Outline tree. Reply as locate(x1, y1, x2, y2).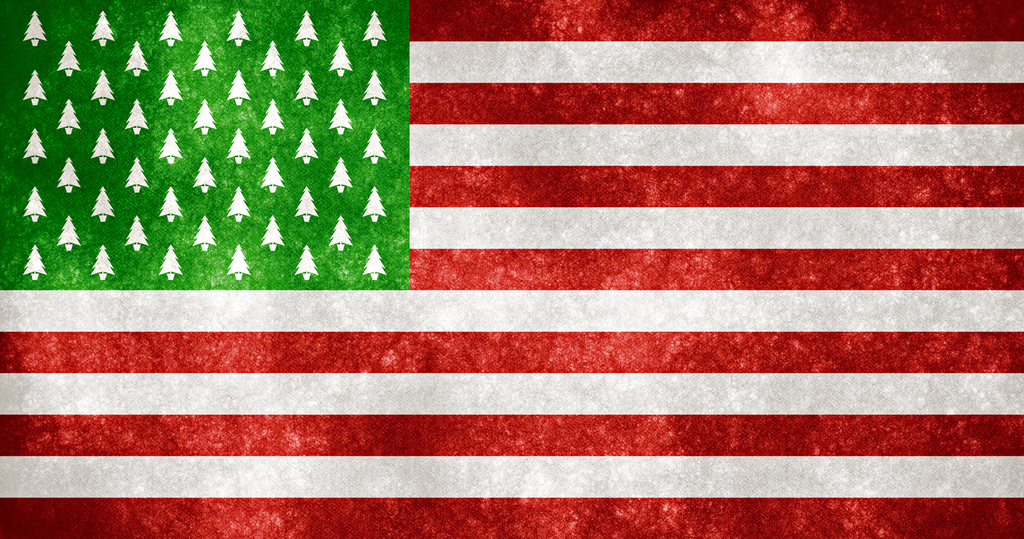
locate(292, 9, 321, 40).
